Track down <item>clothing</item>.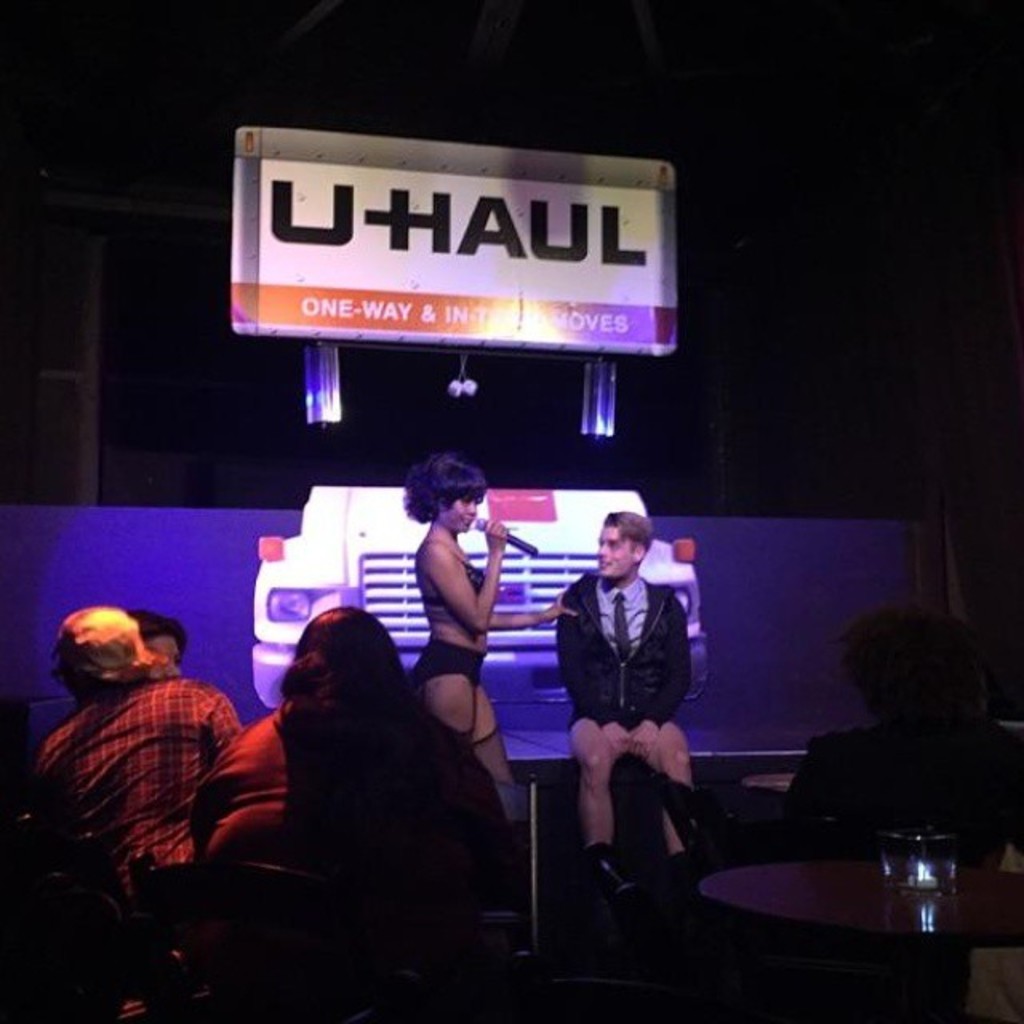
Tracked to crop(190, 691, 528, 997).
